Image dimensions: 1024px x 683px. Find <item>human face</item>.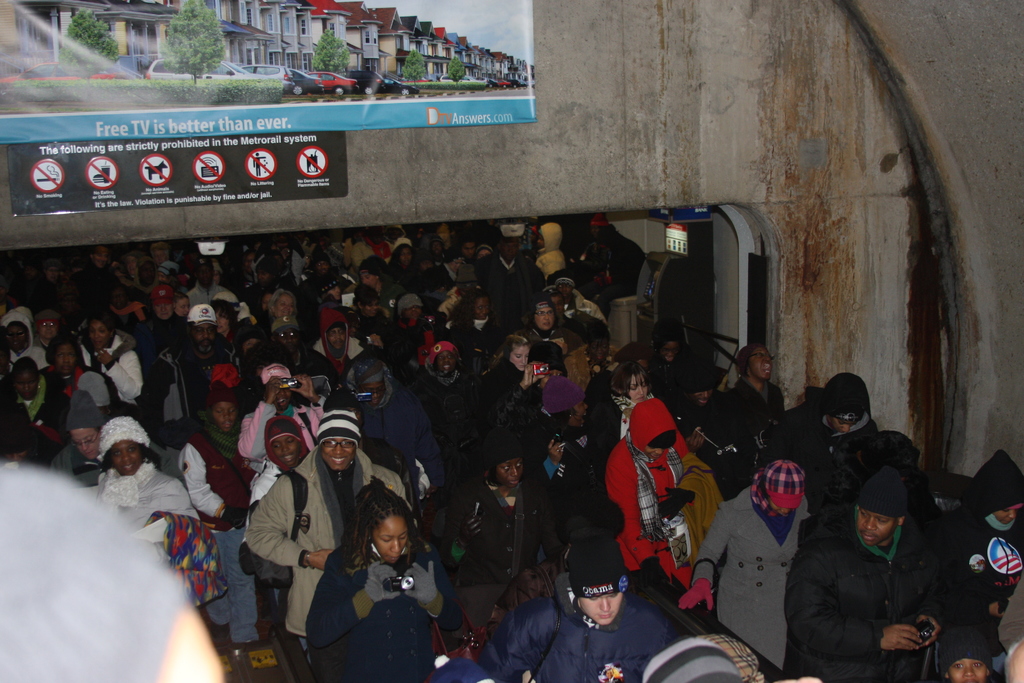
<bbox>153, 299, 174, 320</bbox>.
